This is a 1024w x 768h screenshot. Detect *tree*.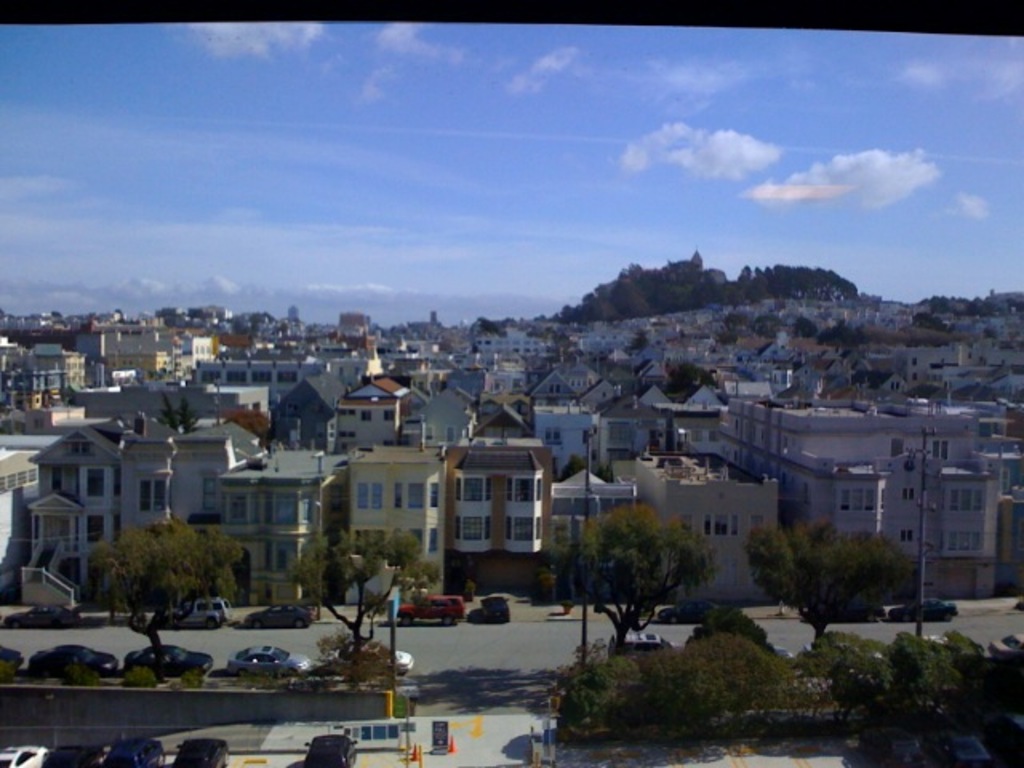
{"left": 558, "top": 458, "right": 587, "bottom": 480}.
